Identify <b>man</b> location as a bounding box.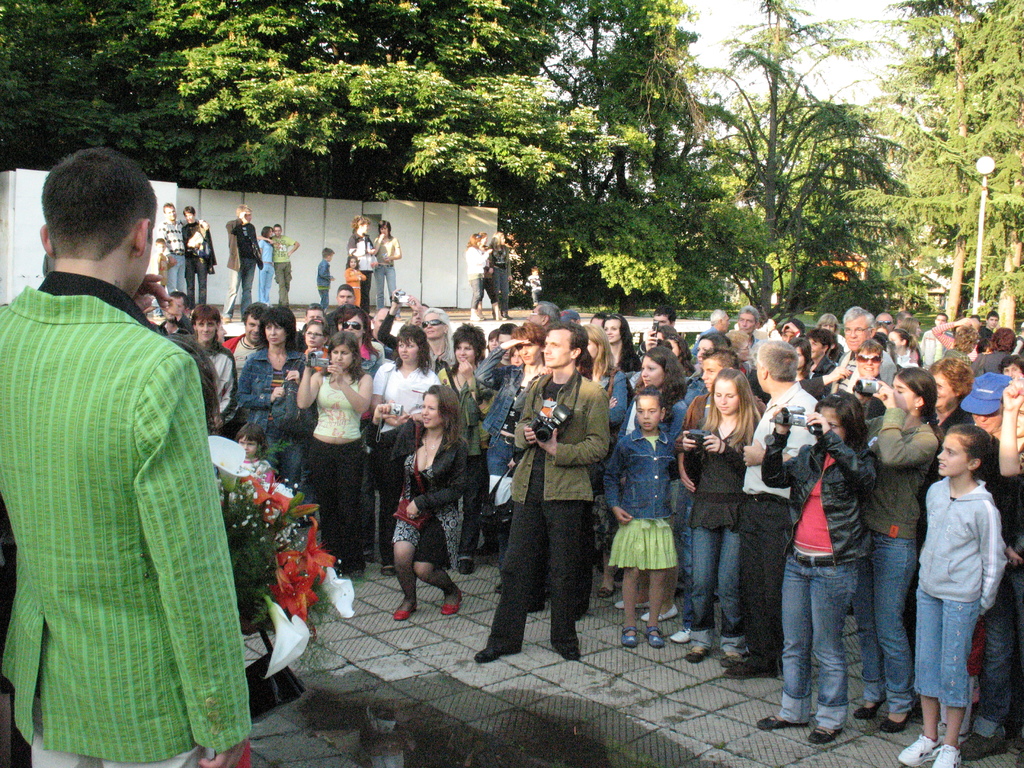
<bbox>179, 204, 213, 306</bbox>.
